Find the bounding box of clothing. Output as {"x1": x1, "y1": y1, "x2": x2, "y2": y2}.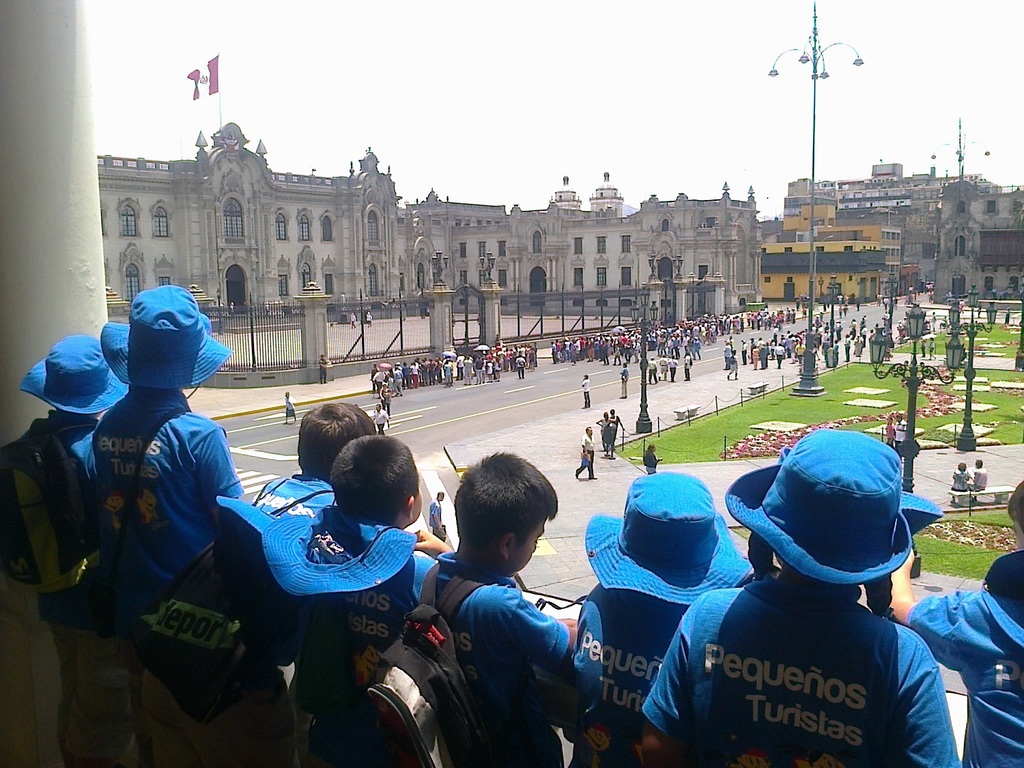
{"x1": 903, "y1": 548, "x2": 1023, "y2": 767}.
